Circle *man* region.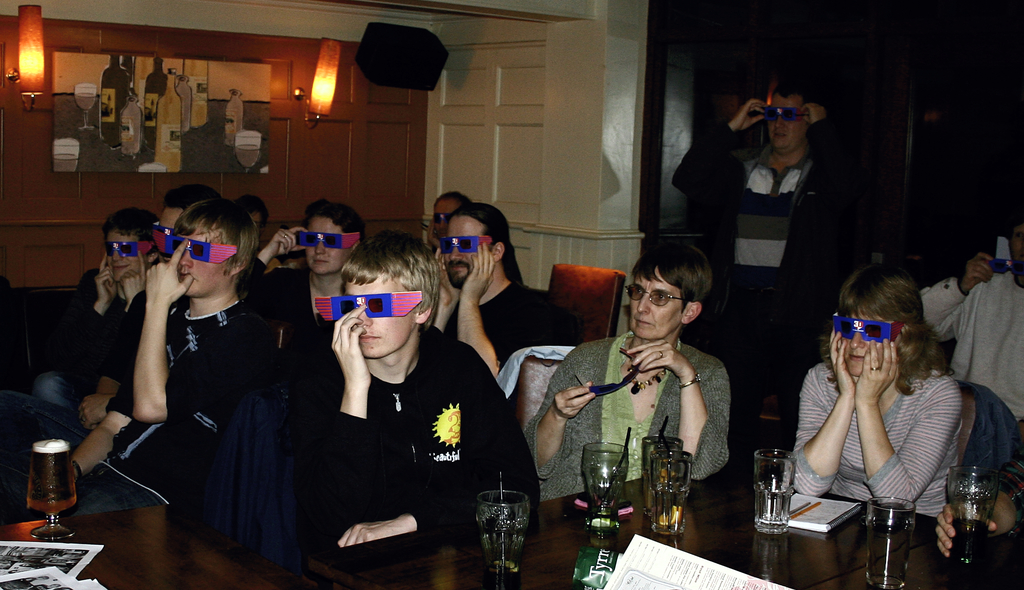
Region: bbox=(919, 217, 1023, 420).
